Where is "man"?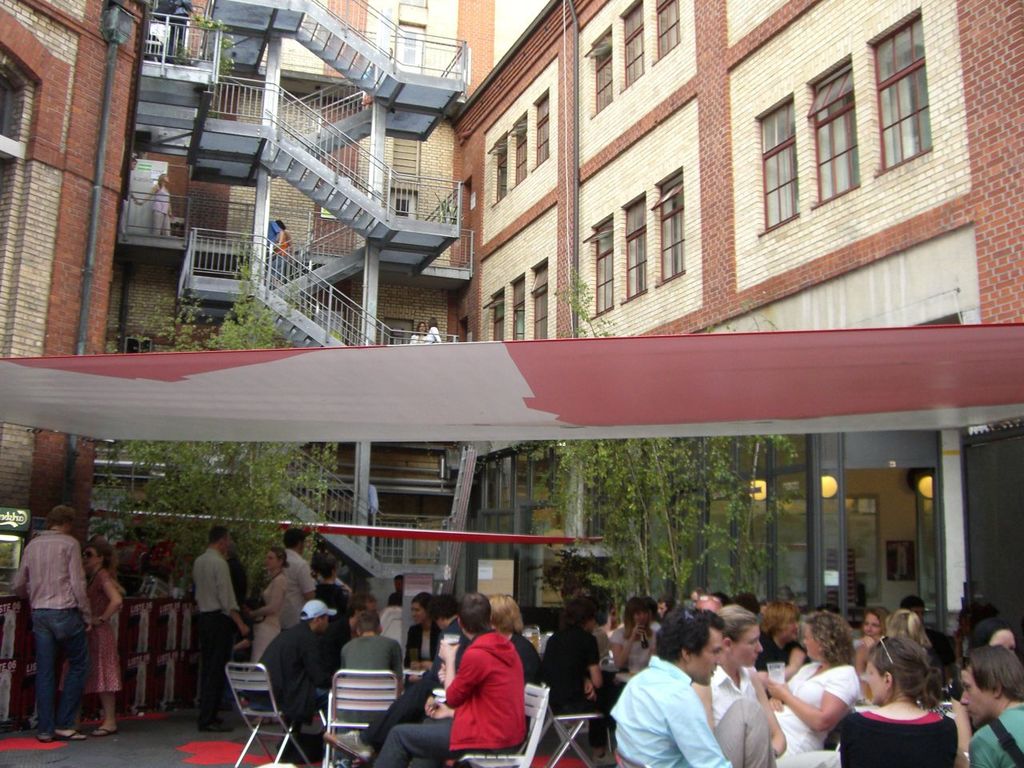
[186,530,250,734].
